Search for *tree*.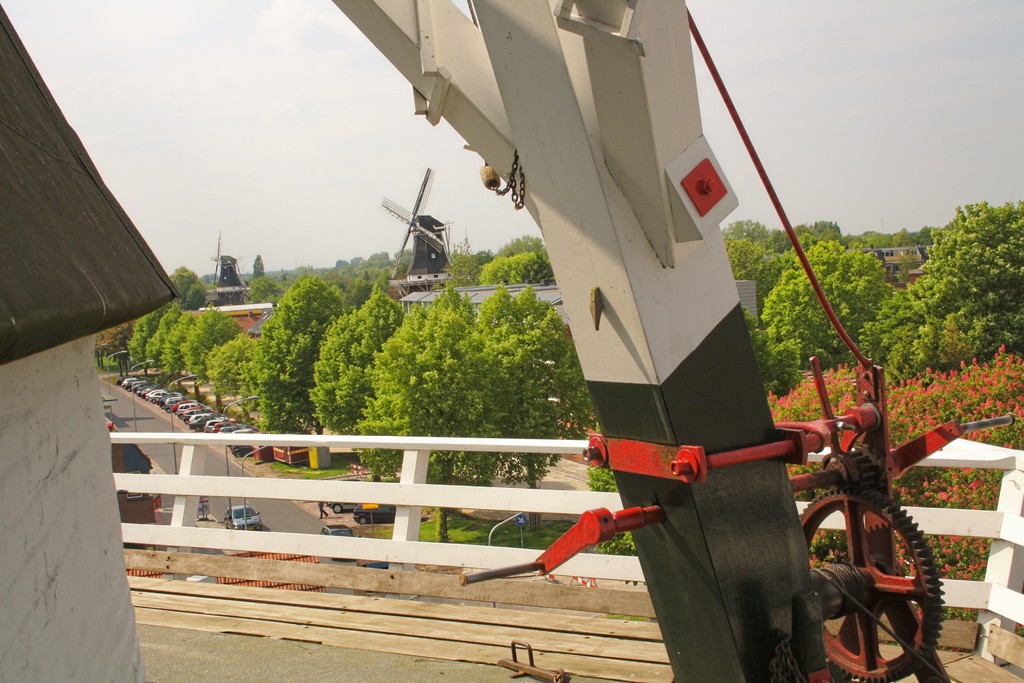
Found at rect(715, 213, 767, 242).
